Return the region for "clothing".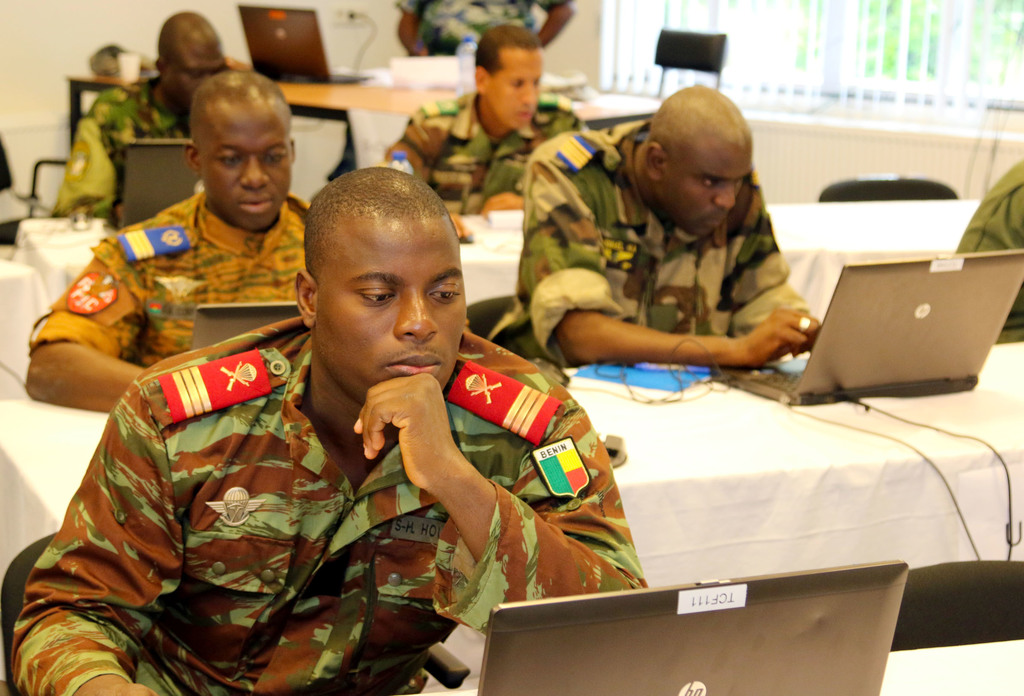
x1=960 y1=164 x2=1023 y2=325.
